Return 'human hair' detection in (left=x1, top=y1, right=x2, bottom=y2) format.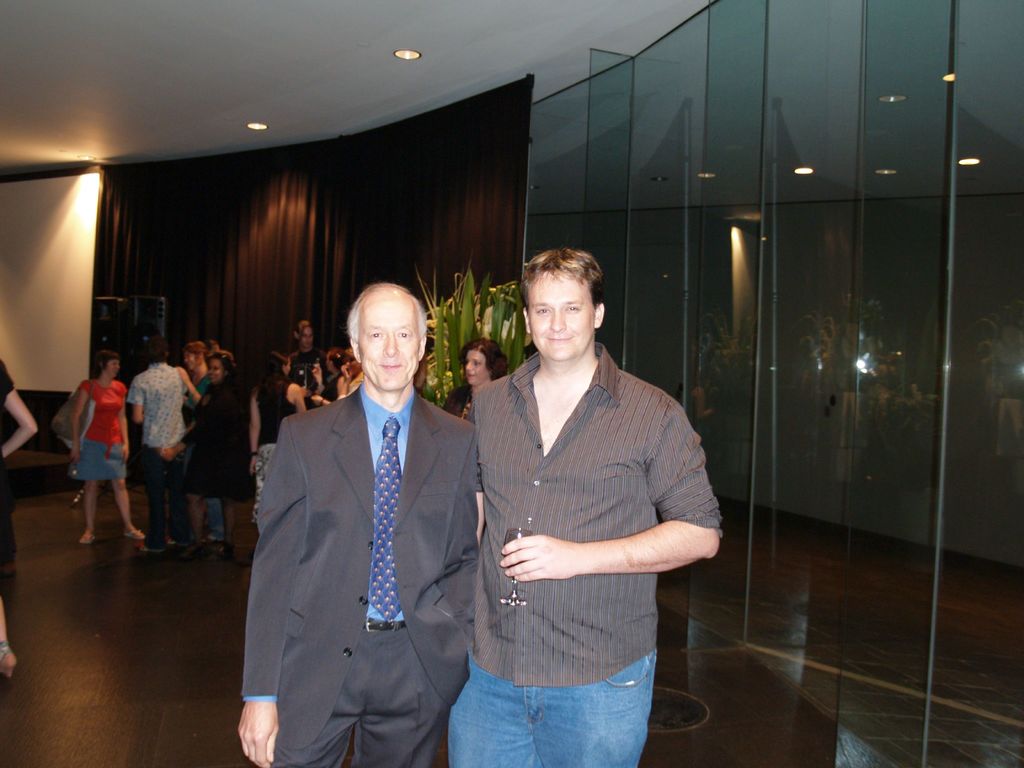
(left=185, top=338, right=206, bottom=362).
